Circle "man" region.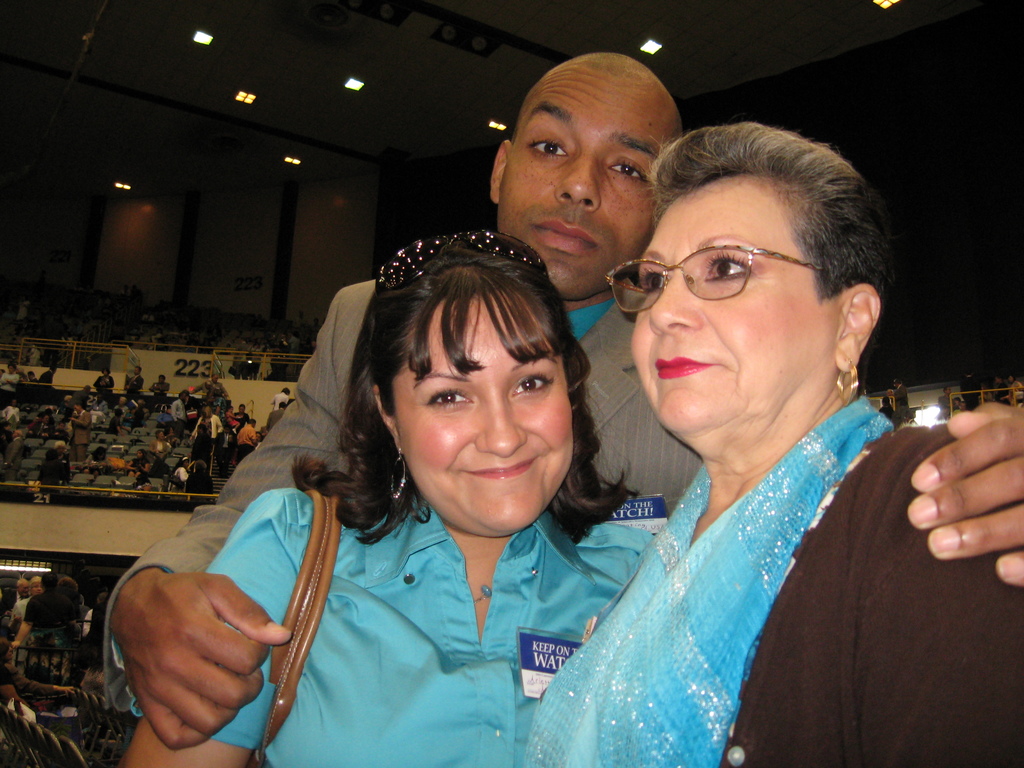
Region: [152, 371, 172, 399].
